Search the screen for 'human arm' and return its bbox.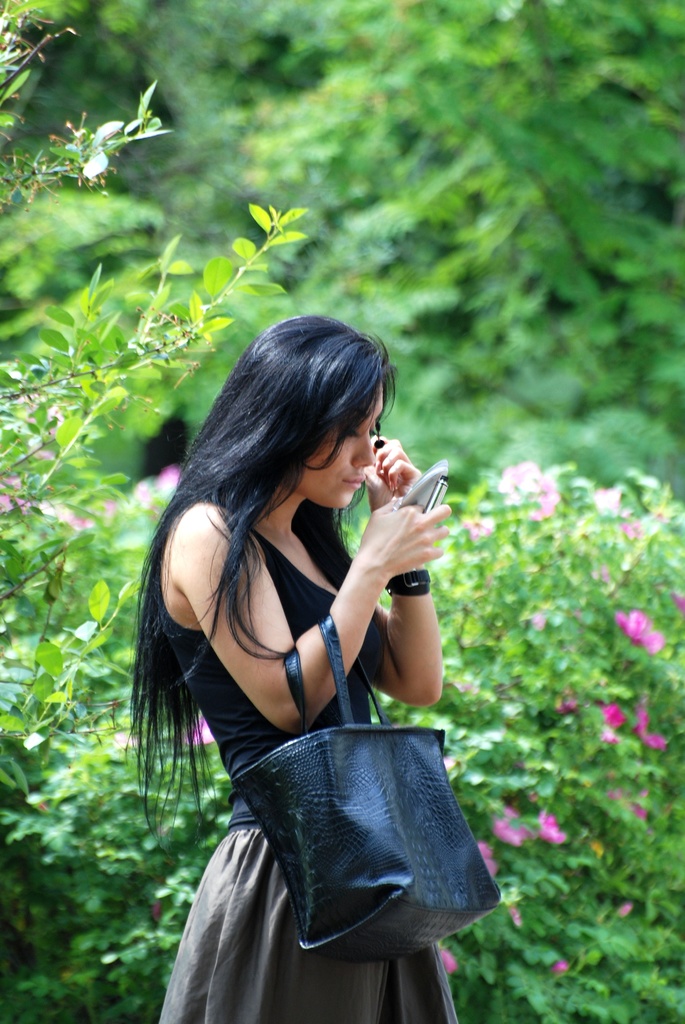
Found: 353:428:448:706.
